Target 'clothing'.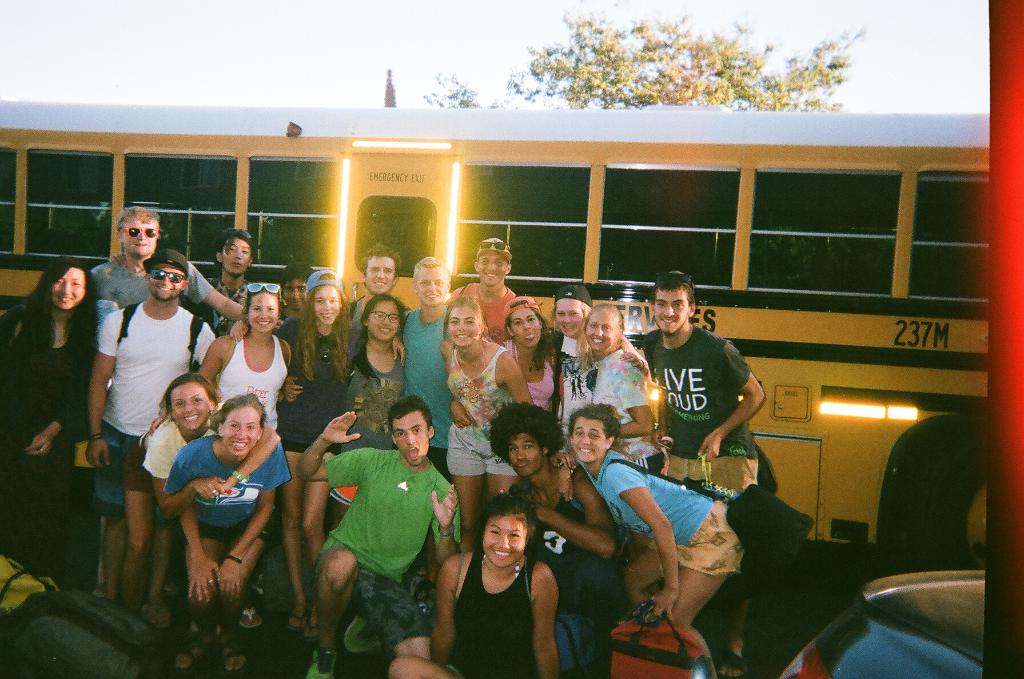
Target region: crop(517, 478, 611, 678).
